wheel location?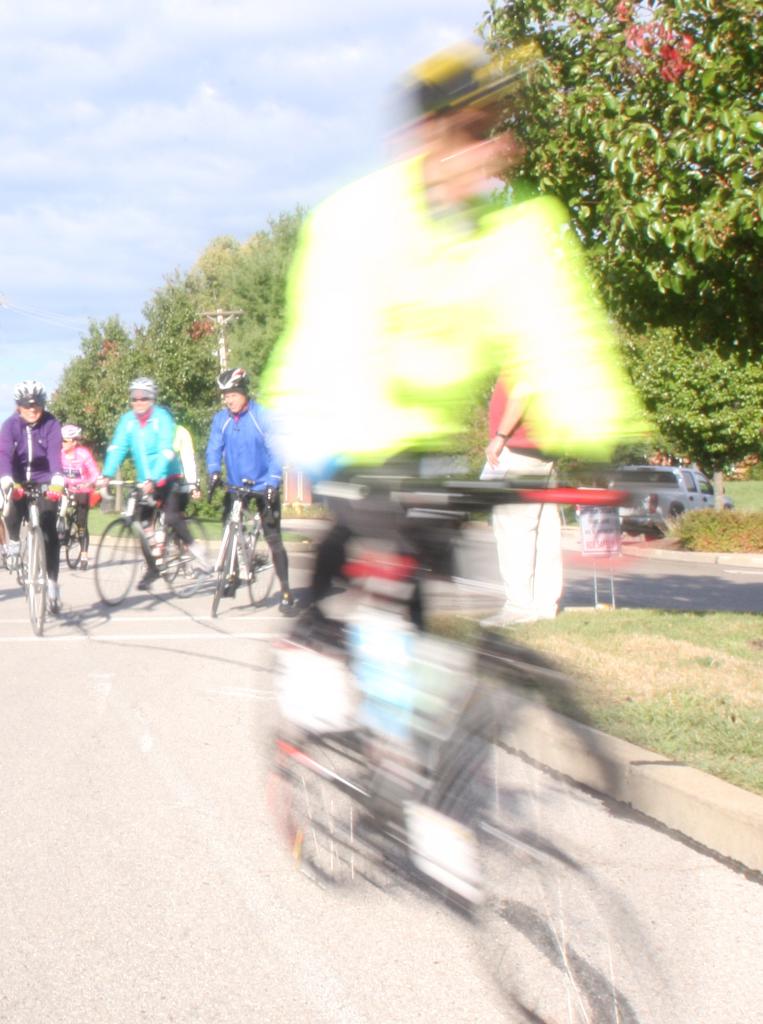
locate(212, 529, 236, 615)
